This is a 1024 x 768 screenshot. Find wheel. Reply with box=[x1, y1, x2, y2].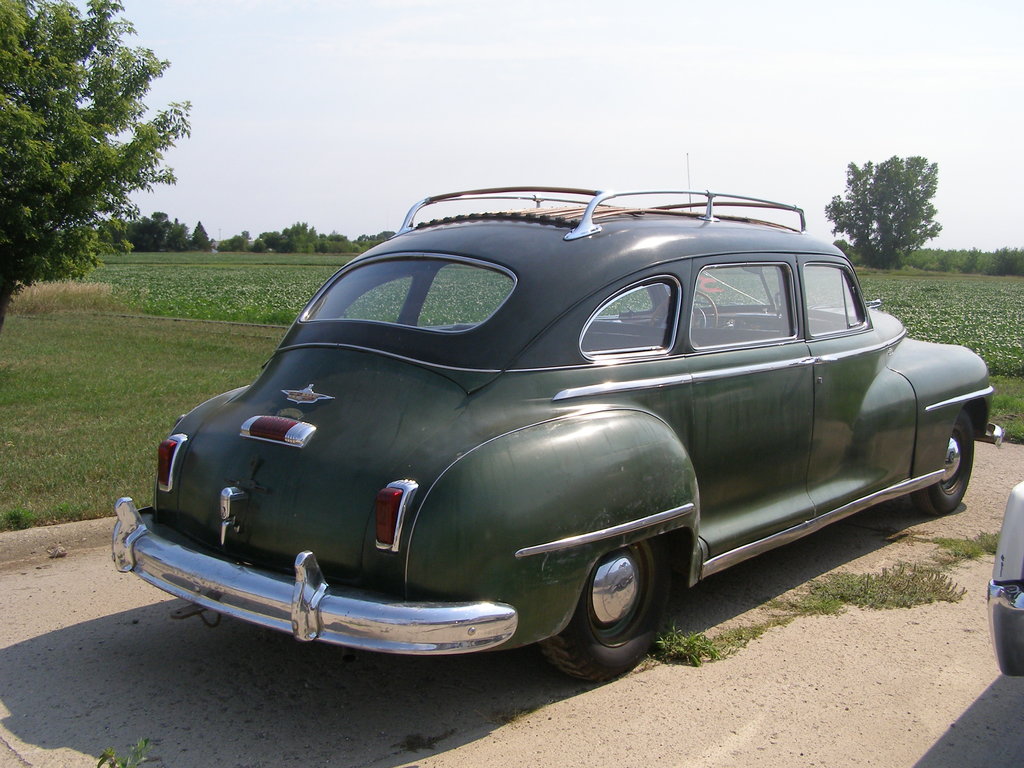
box=[911, 410, 975, 516].
